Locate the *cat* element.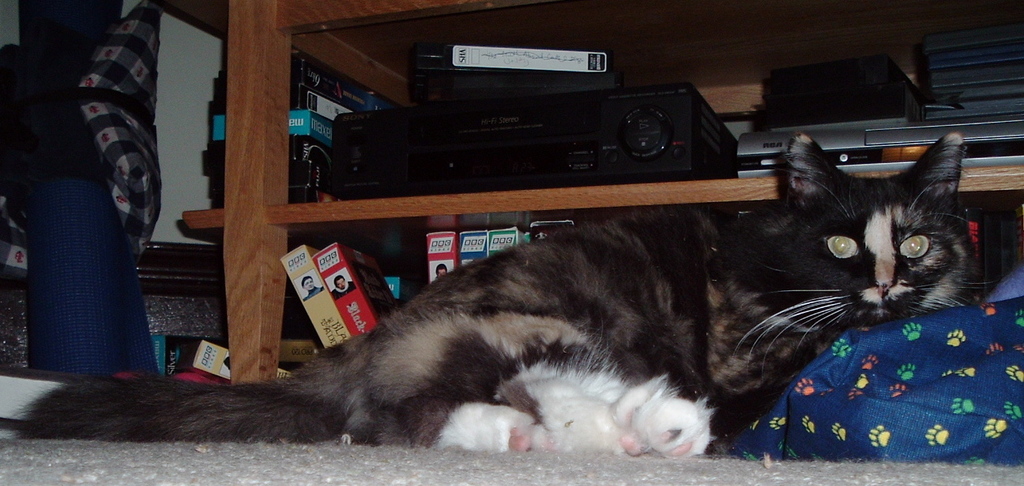
Element bbox: rect(0, 205, 717, 457).
